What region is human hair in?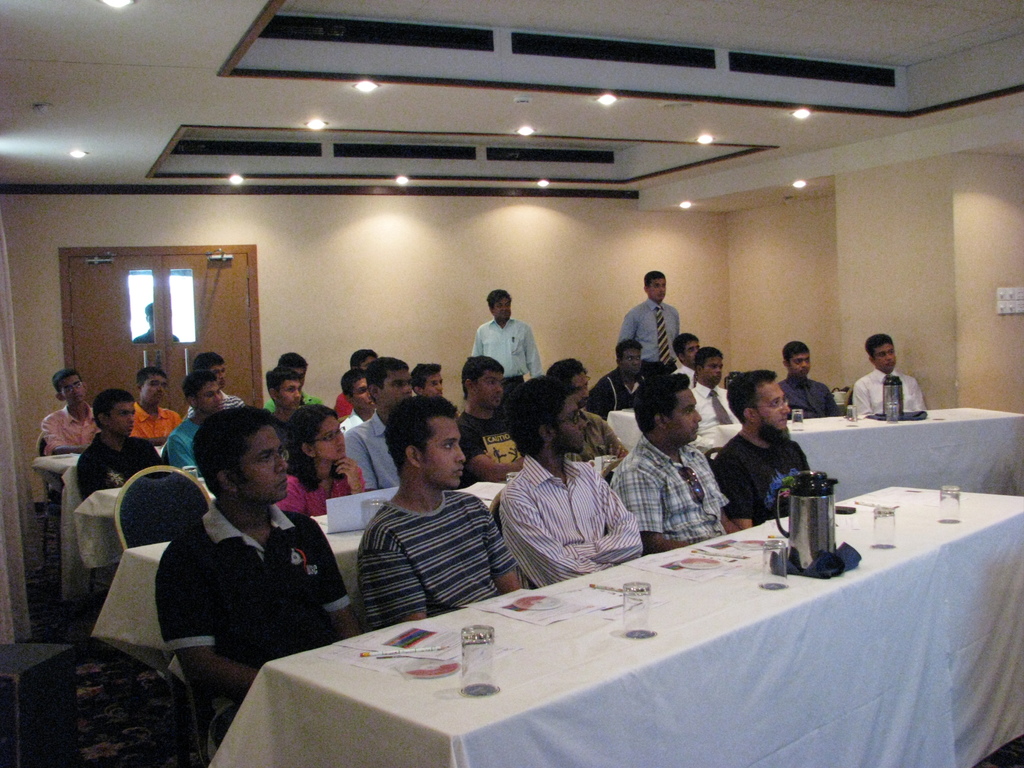
191:414:292:509.
